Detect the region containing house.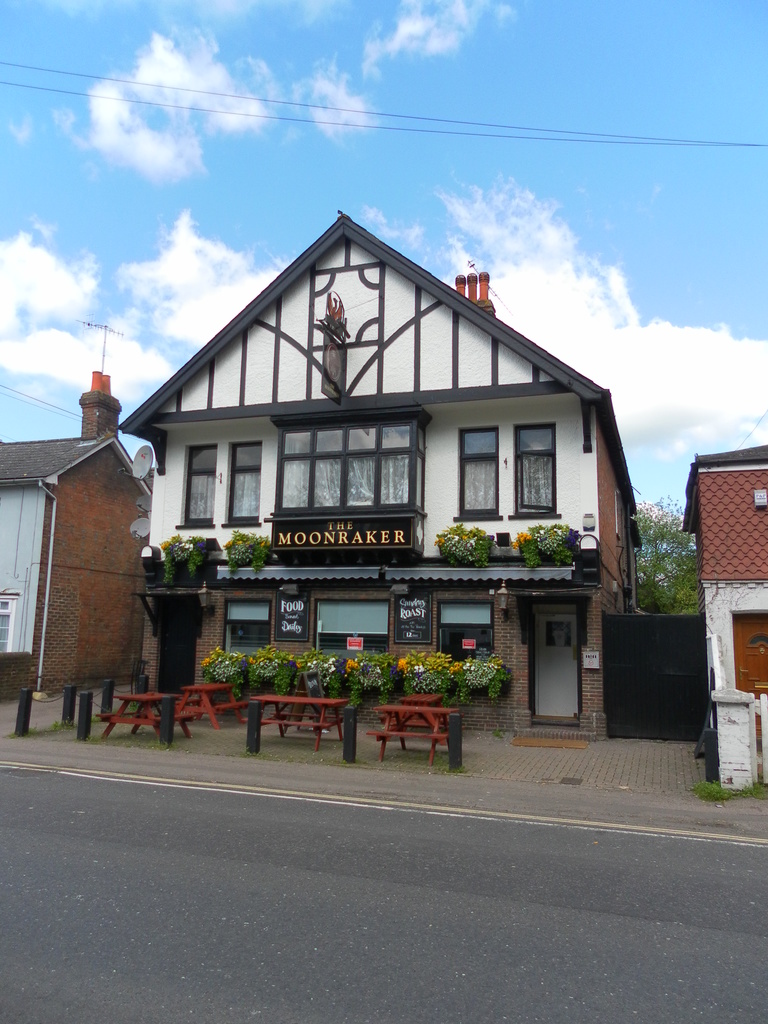
detection(0, 323, 156, 704).
